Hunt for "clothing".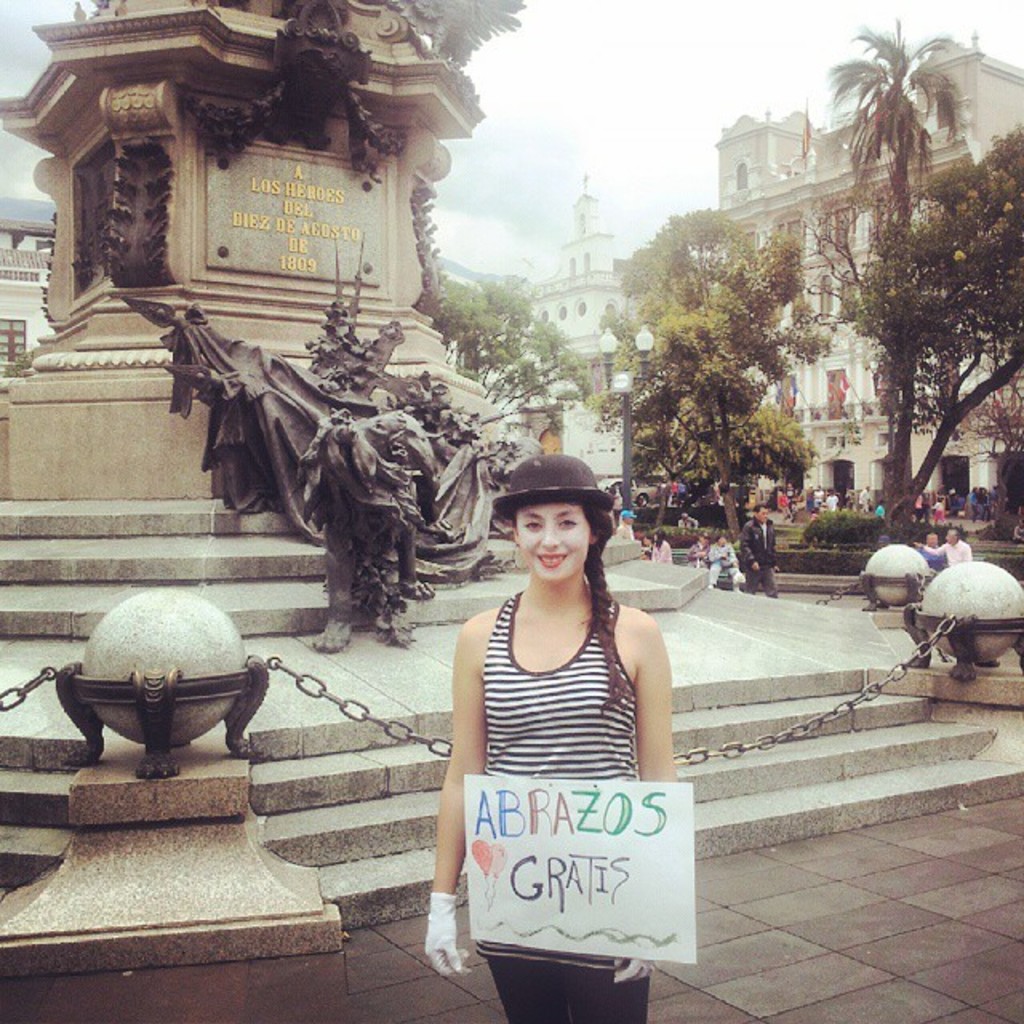
Hunted down at 739/520/773/594.
